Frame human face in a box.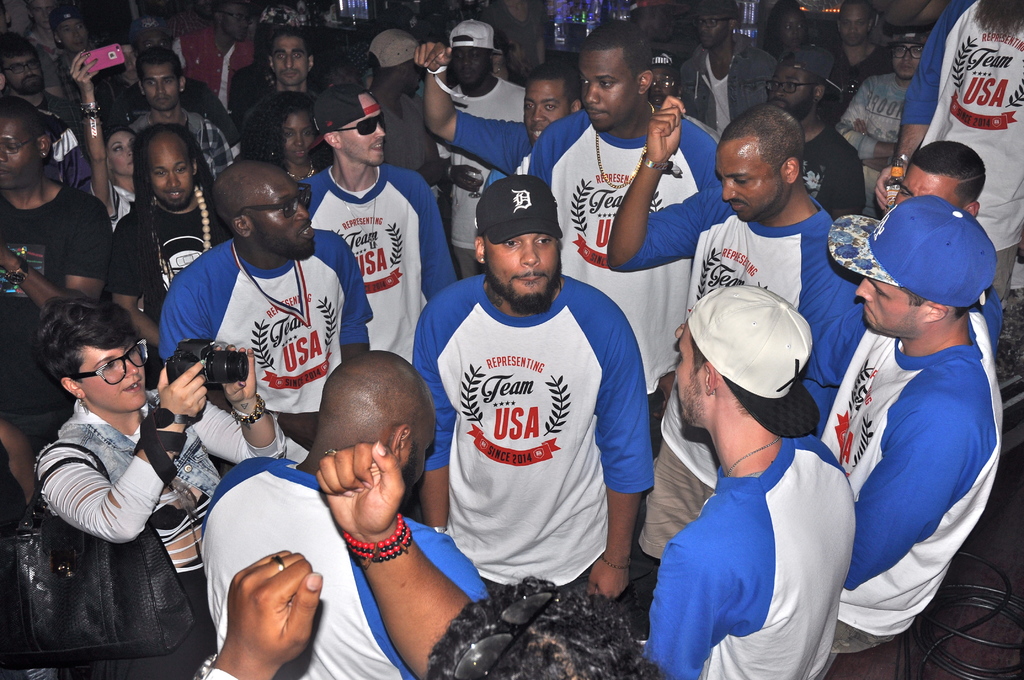
84, 347, 144, 413.
